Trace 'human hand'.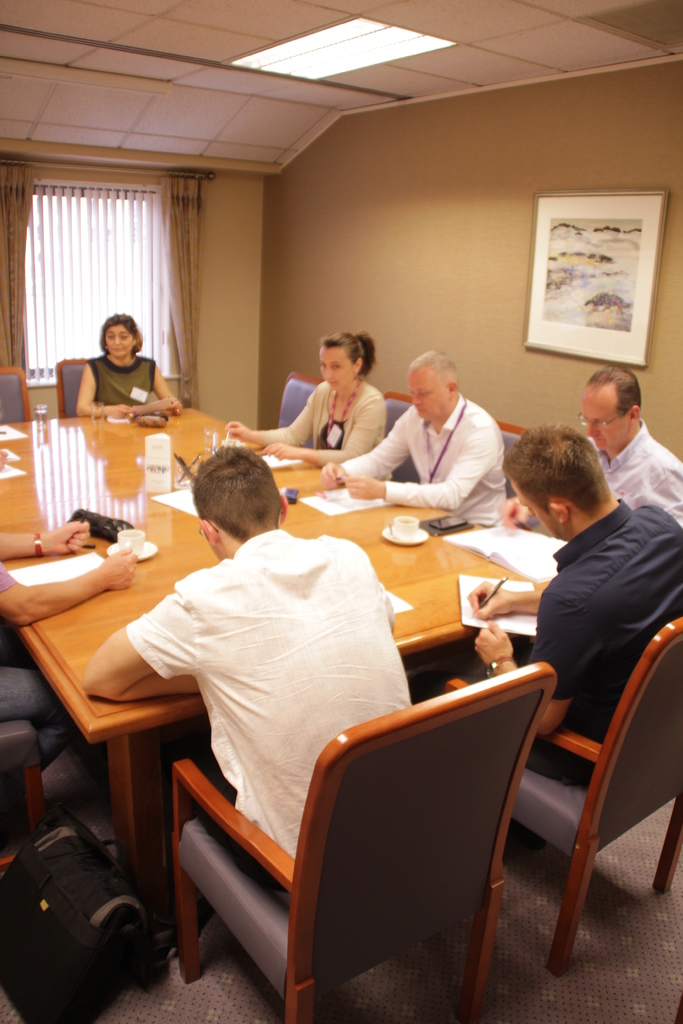
Traced to locate(0, 449, 8, 472).
